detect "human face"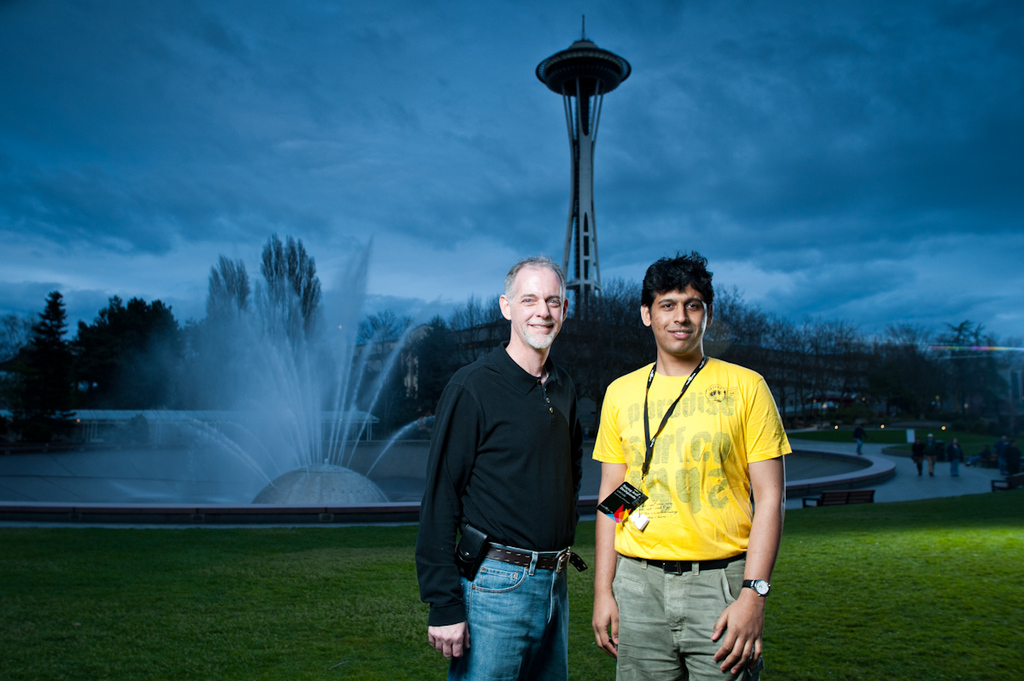
locate(511, 265, 560, 355)
